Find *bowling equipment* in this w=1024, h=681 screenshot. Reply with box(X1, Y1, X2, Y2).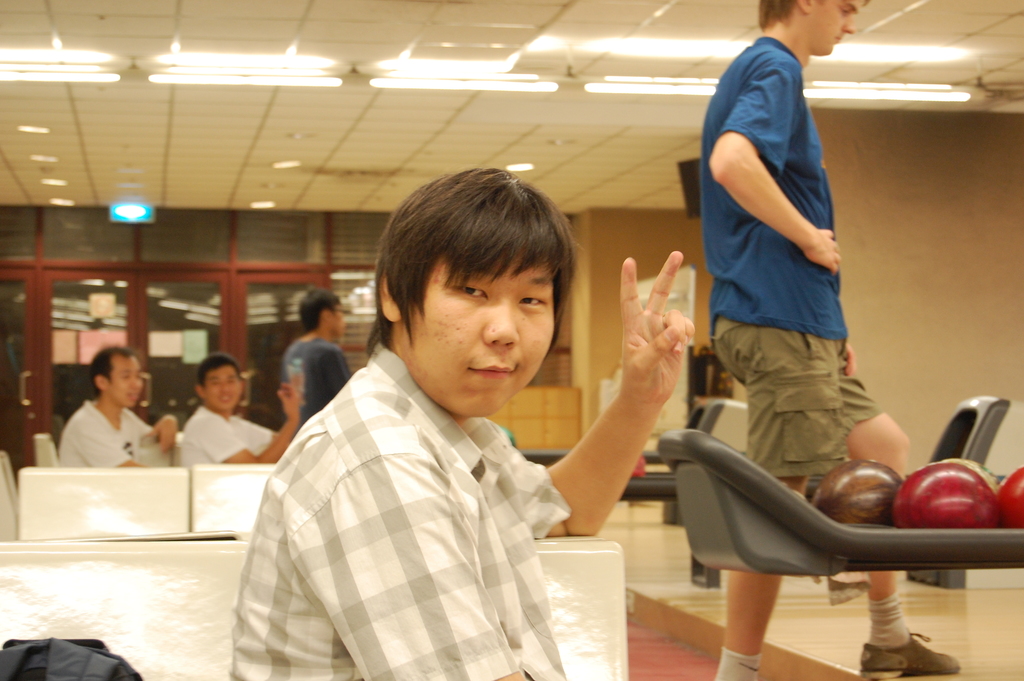
box(627, 391, 1011, 586).
